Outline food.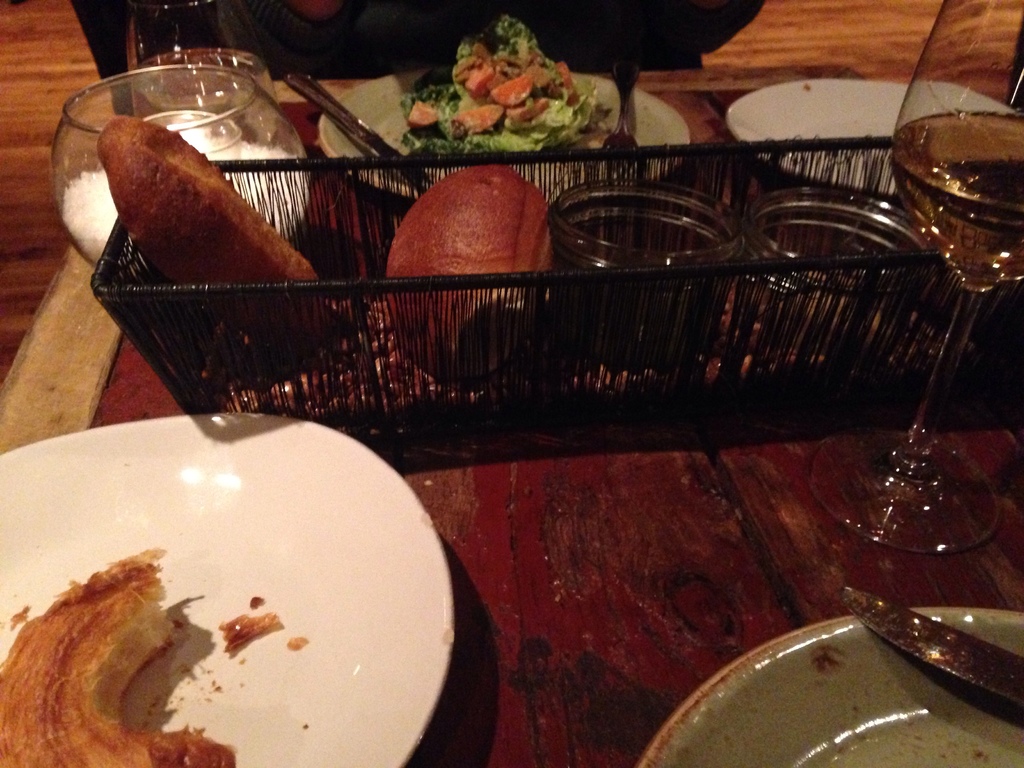
Outline: bbox(4, 551, 233, 764).
